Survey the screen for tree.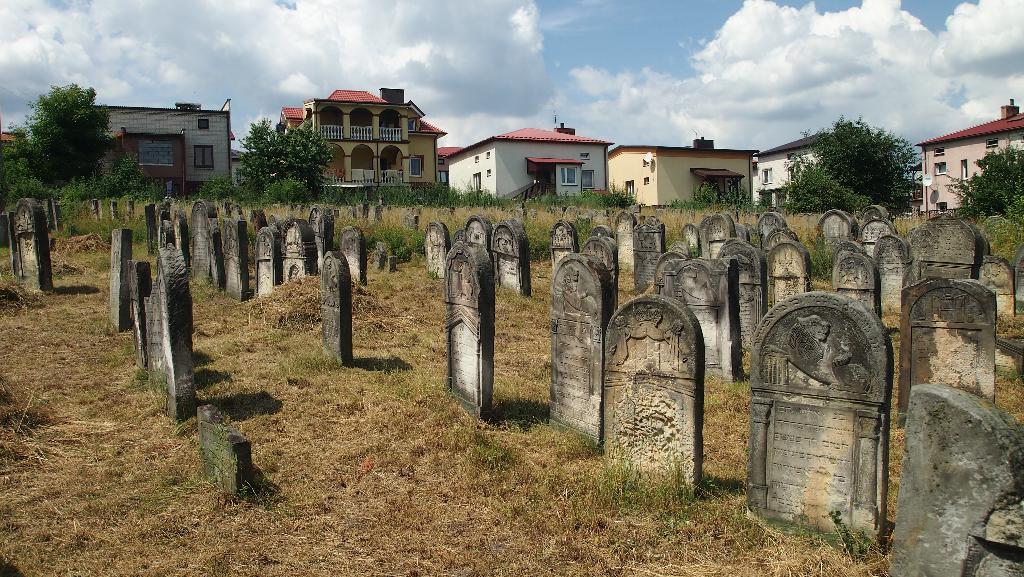
Survey found: box(946, 146, 1023, 225).
